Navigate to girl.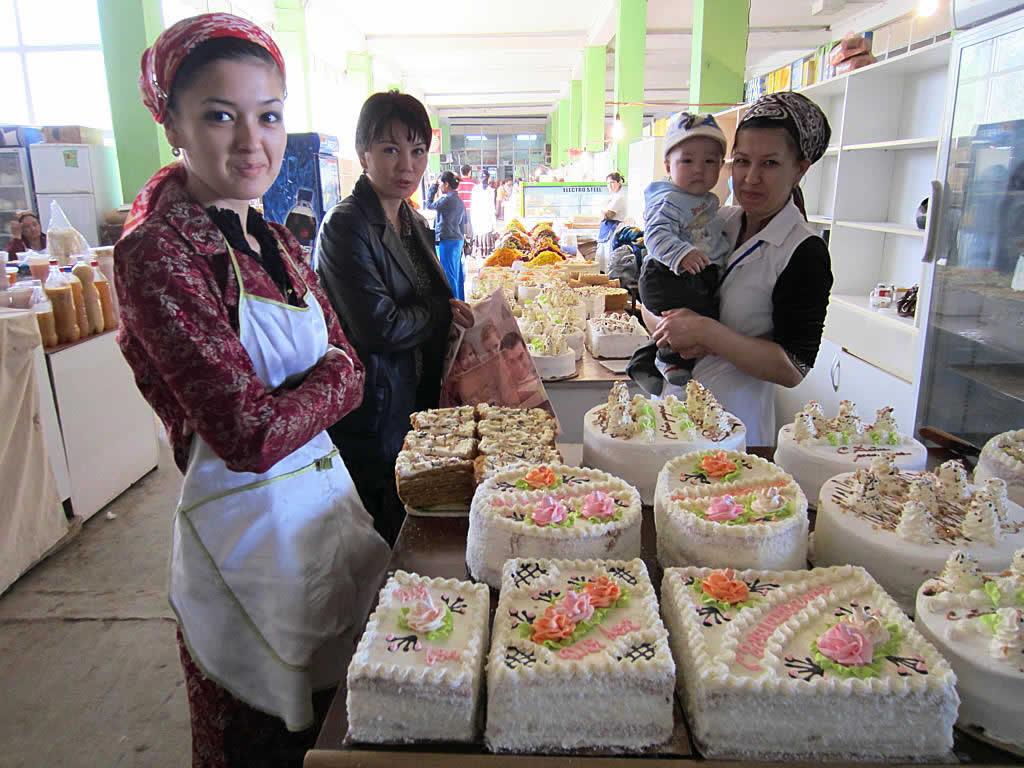
Navigation target: [x1=441, y1=176, x2=468, y2=293].
